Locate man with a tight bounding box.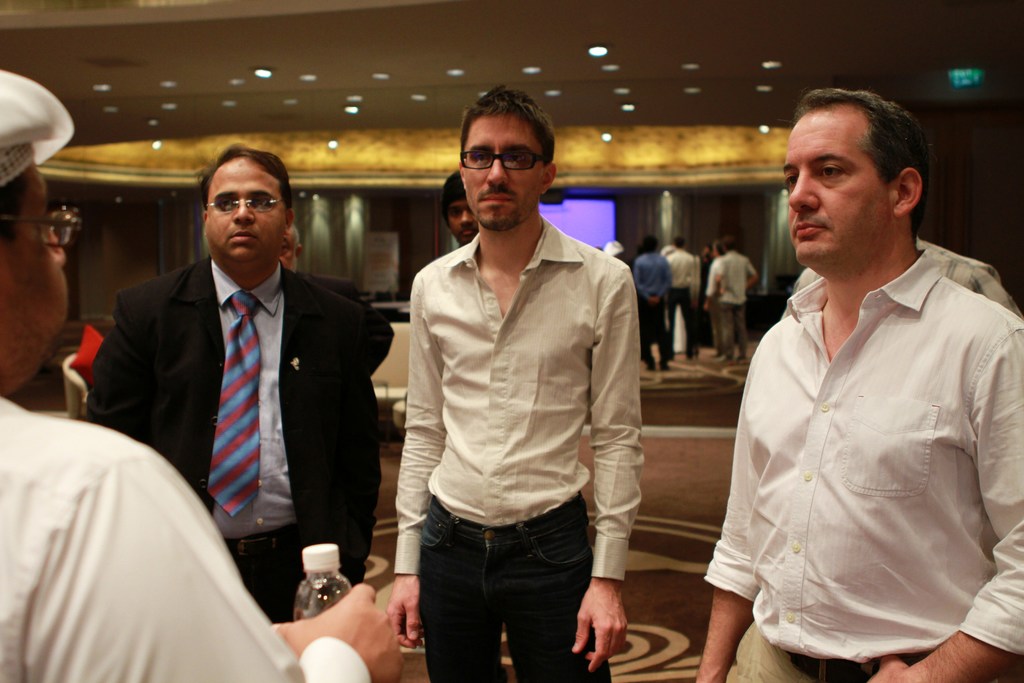
<box>632,230,672,372</box>.
